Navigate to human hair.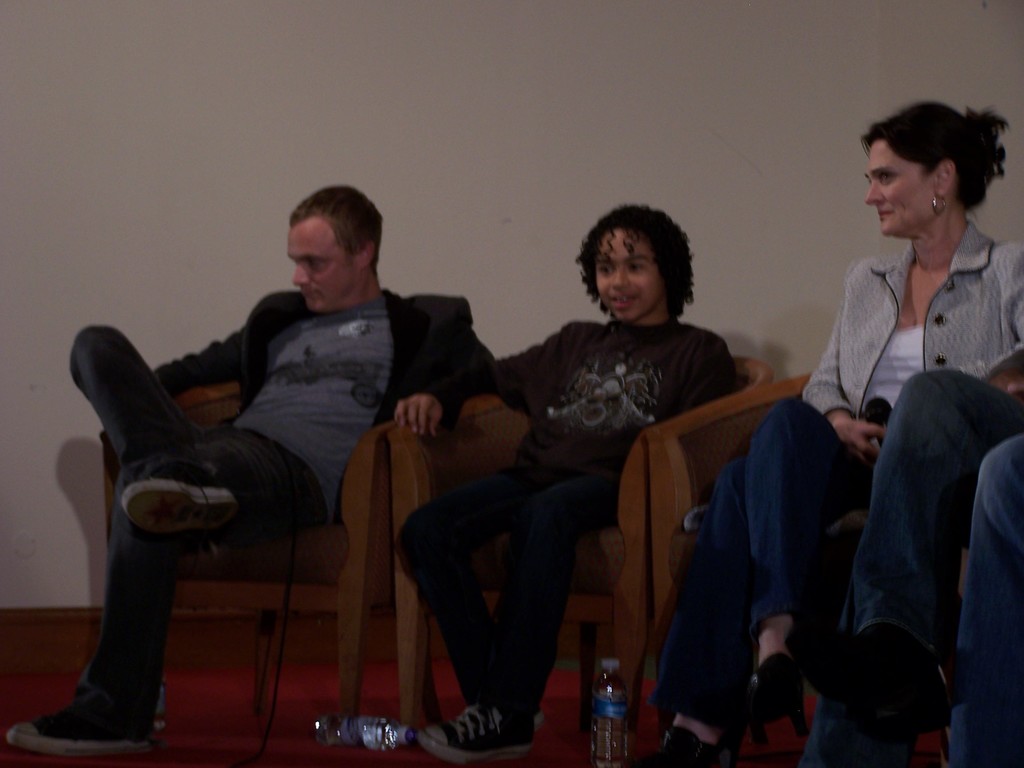
Navigation target: (593, 204, 692, 308).
